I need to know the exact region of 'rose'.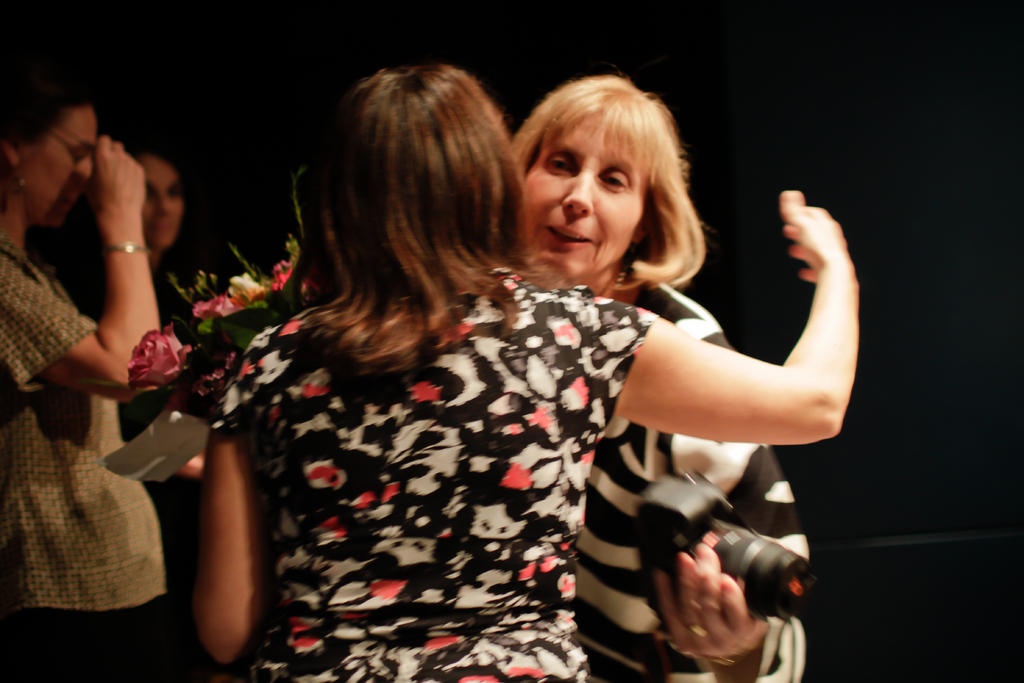
Region: box(124, 320, 190, 390).
